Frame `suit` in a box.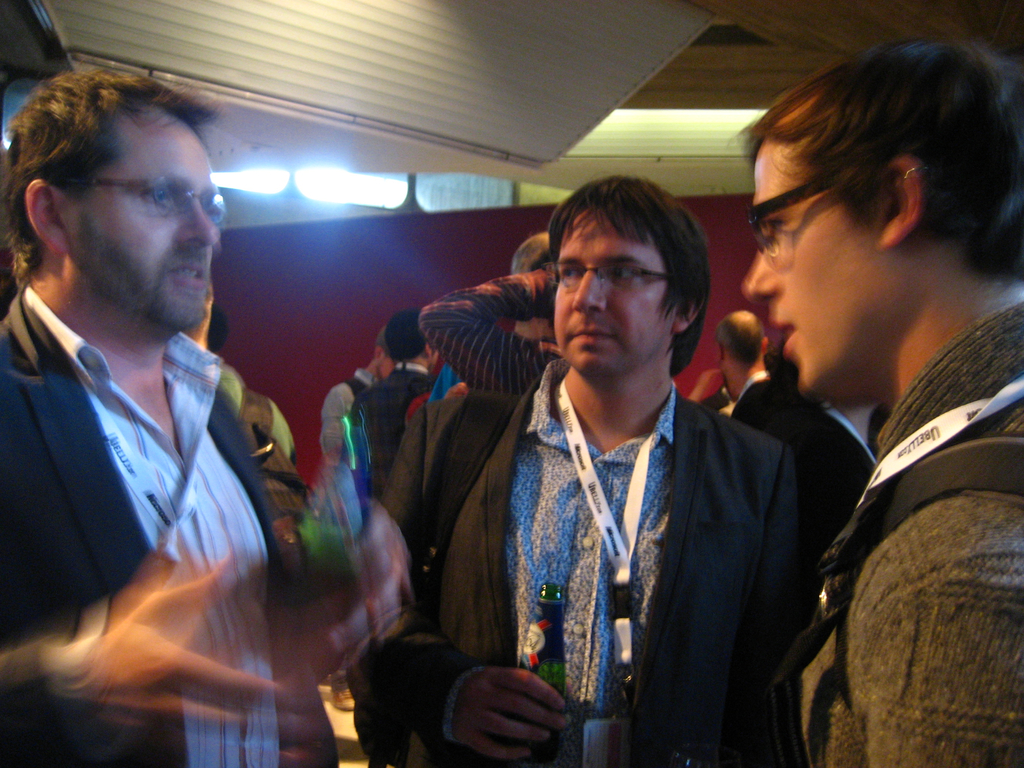
<box>0,290,317,767</box>.
